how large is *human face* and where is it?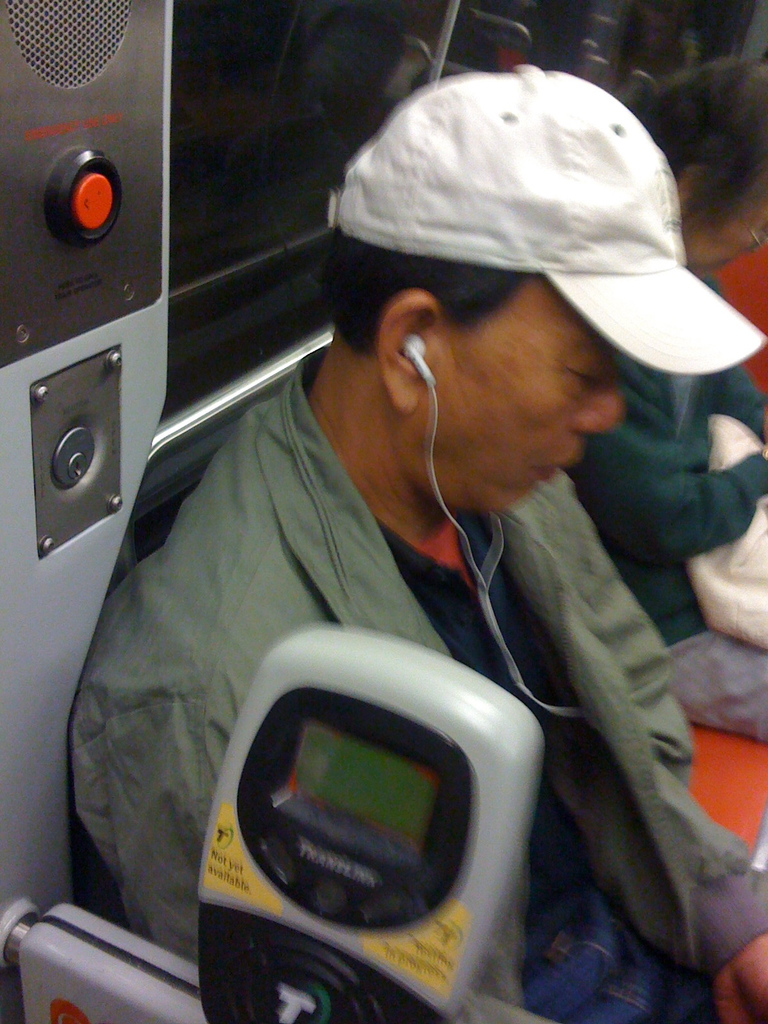
Bounding box: bbox=[412, 280, 620, 509].
